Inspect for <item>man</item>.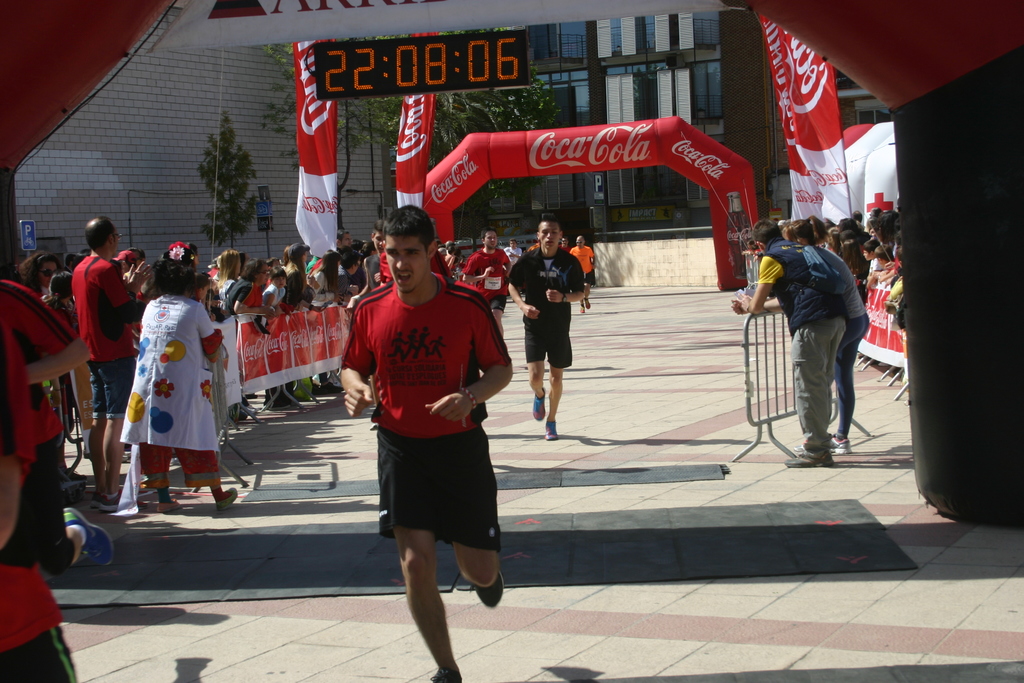
Inspection: crop(0, 306, 76, 682).
